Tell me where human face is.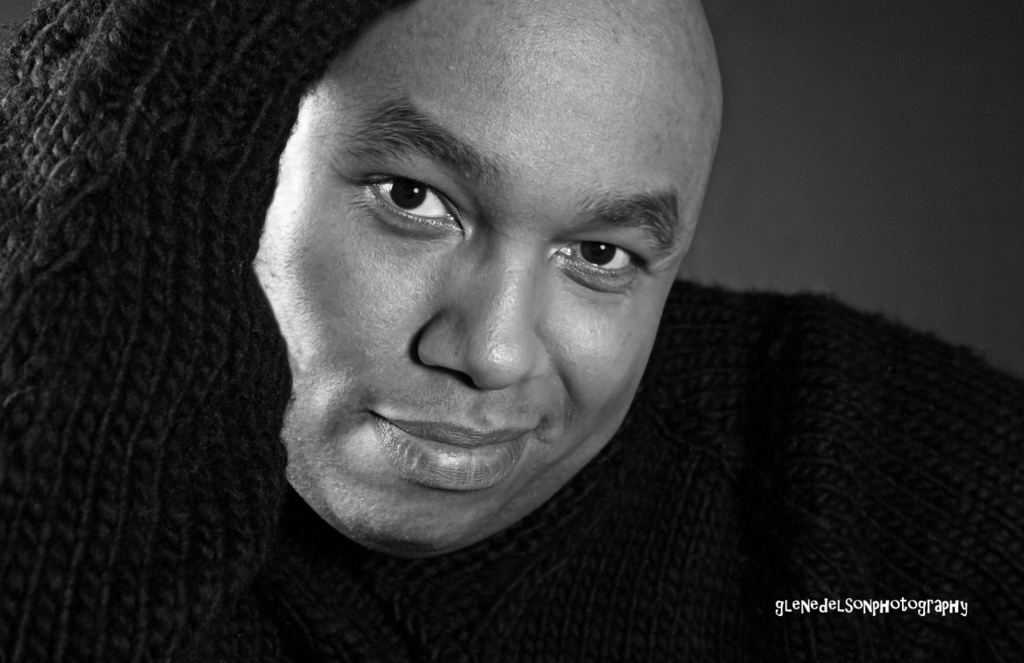
human face is at (252,0,724,554).
